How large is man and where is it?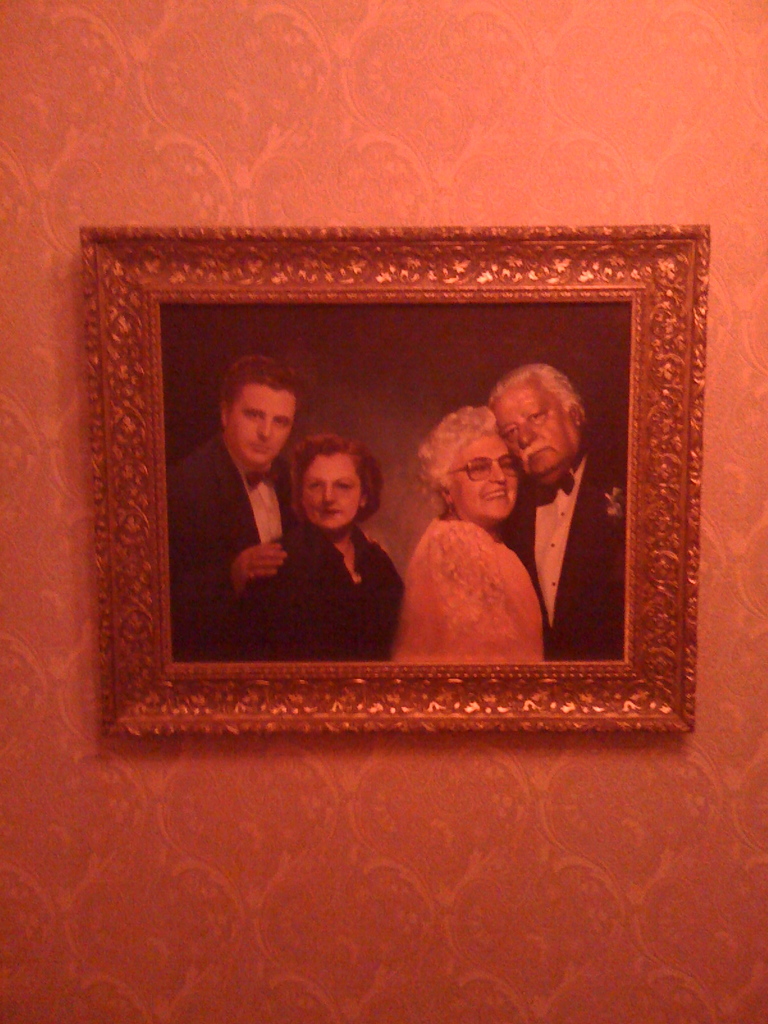
Bounding box: select_region(164, 356, 309, 662).
